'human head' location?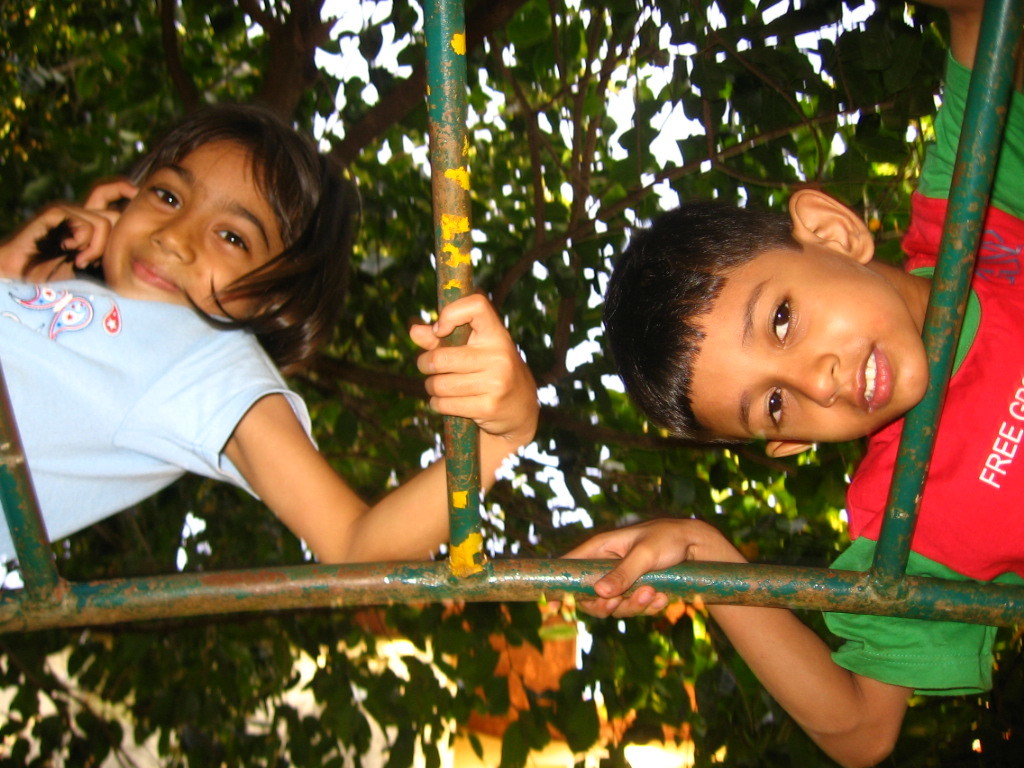
locate(638, 206, 923, 460)
